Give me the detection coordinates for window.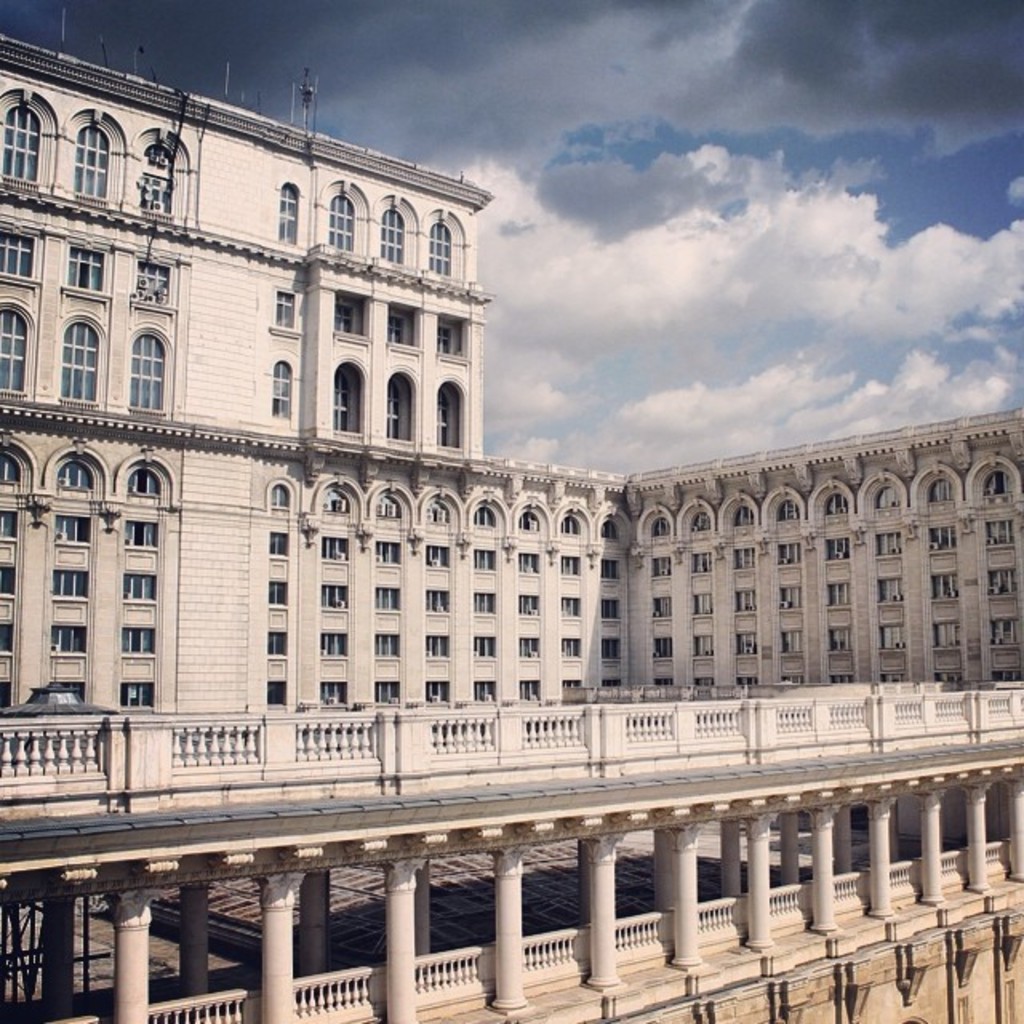
crop(874, 490, 893, 504).
